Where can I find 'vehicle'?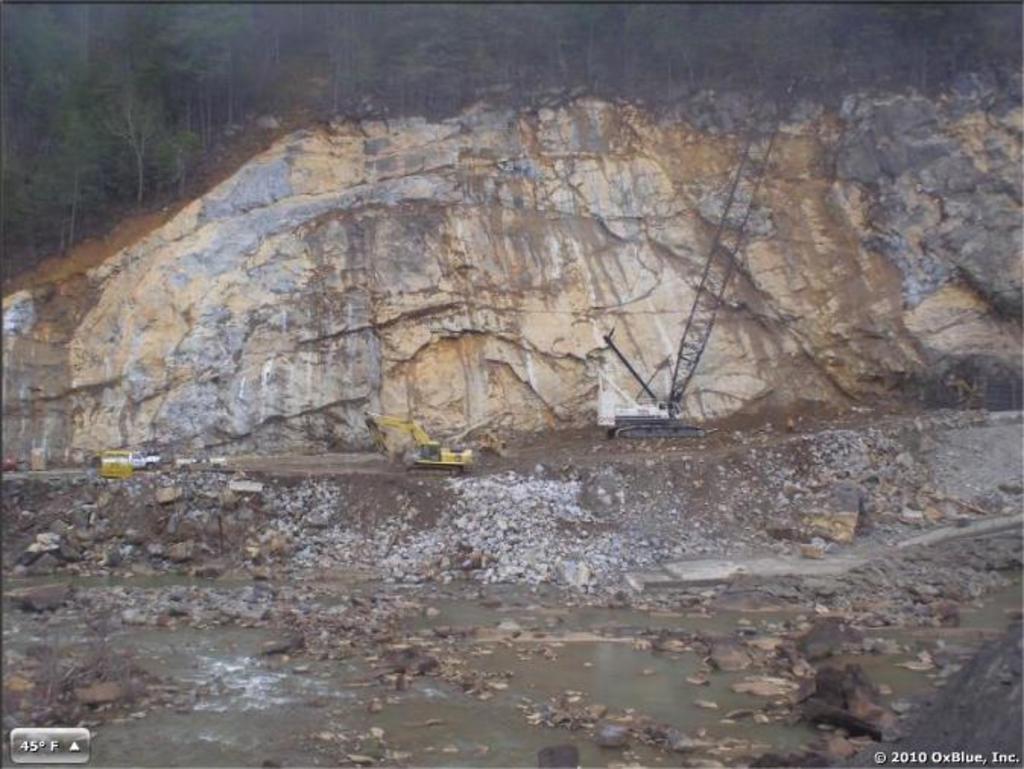
You can find it at left=99, top=447, right=166, bottom=473.
